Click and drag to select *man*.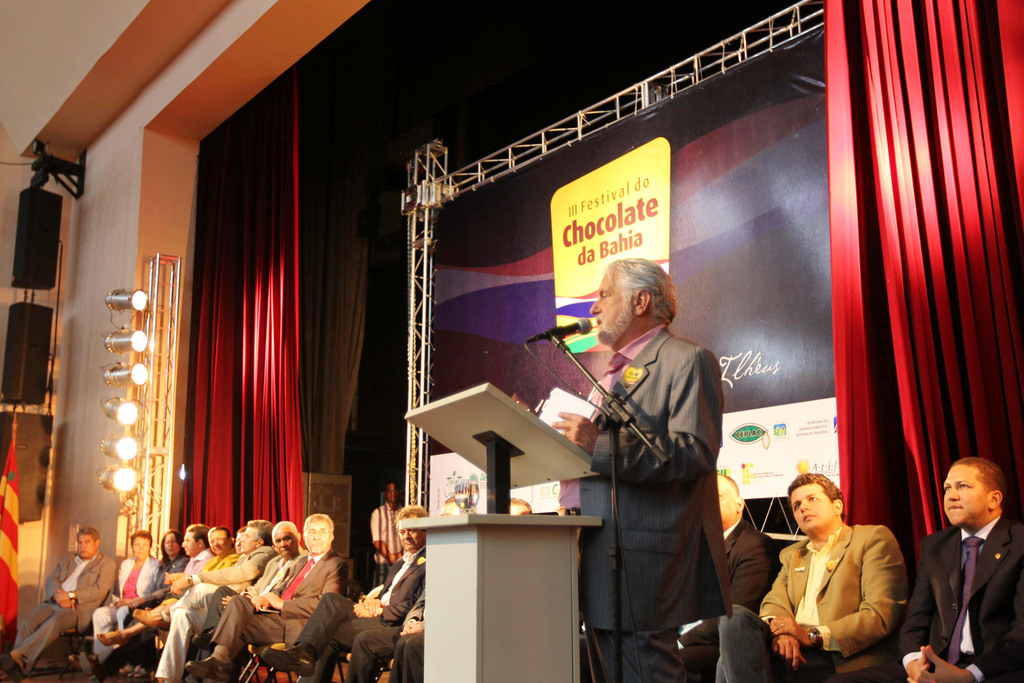
Selection: x1=688, y1=473, x2=778, y2=680.
